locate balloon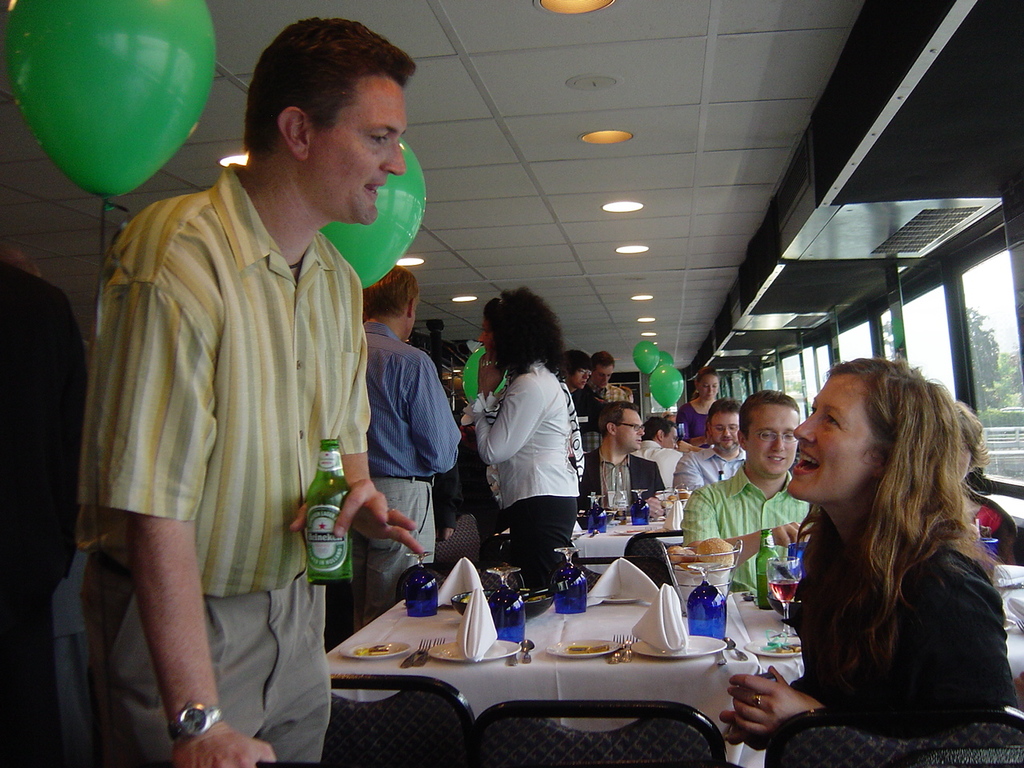
[x1=319, y1=141, x2=427, y2=290]
